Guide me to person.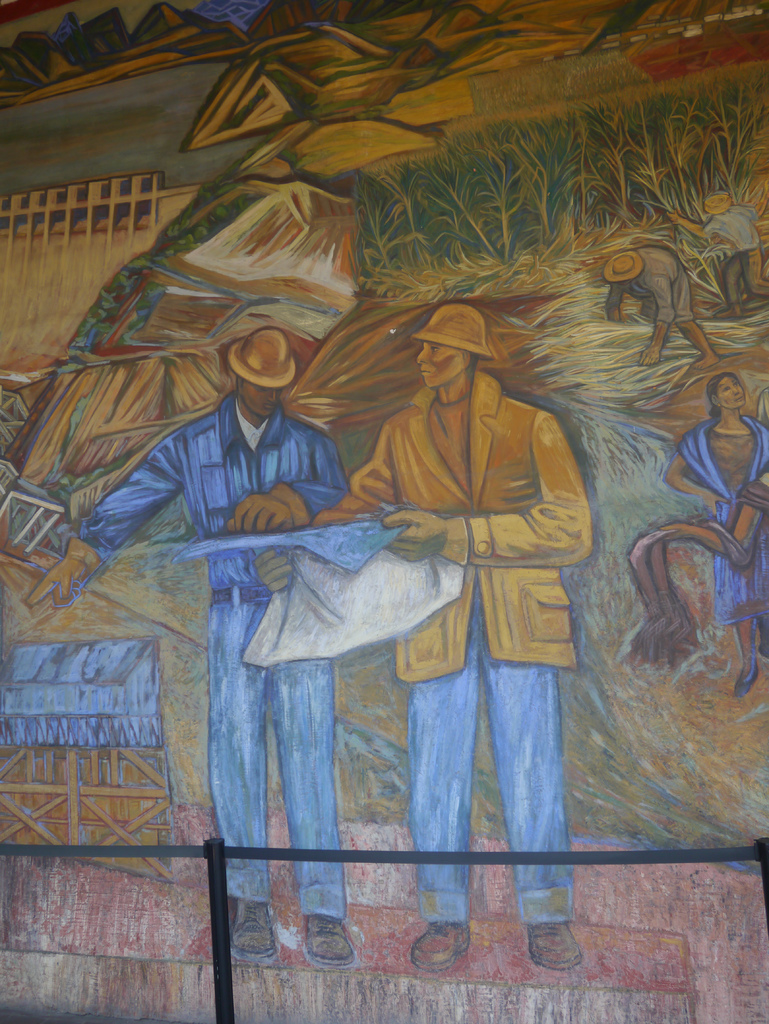
Guidance: x1=661 y1=370 x2=768 y2=691.
